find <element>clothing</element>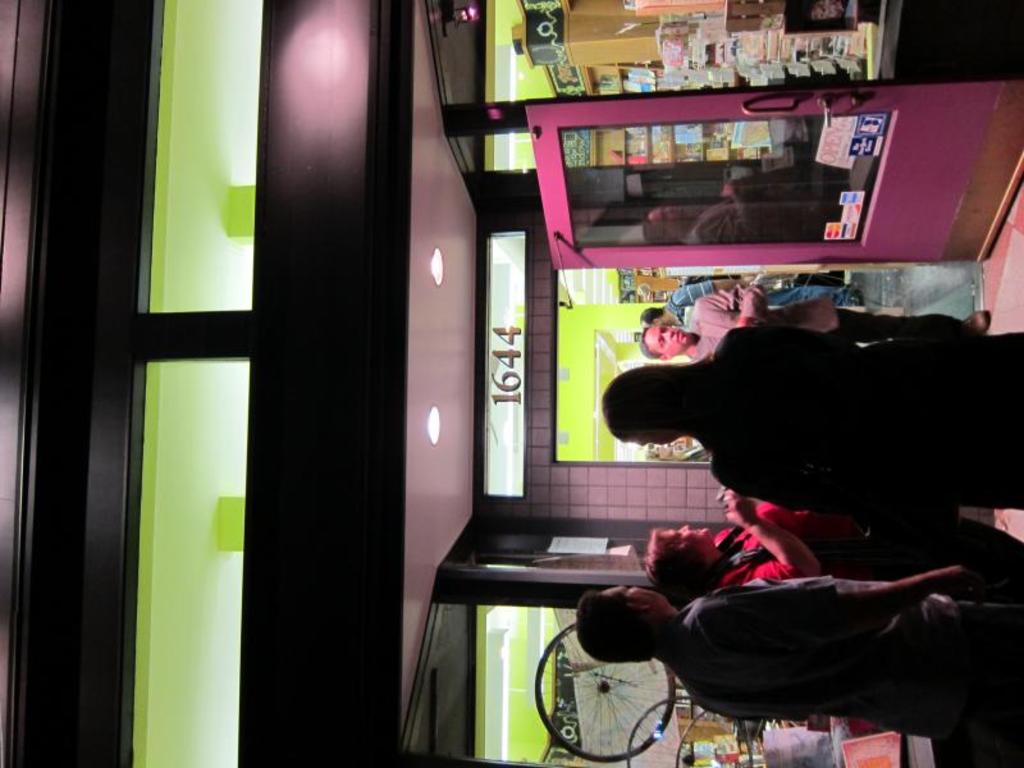
detection(705, 499, 1023, 614)
